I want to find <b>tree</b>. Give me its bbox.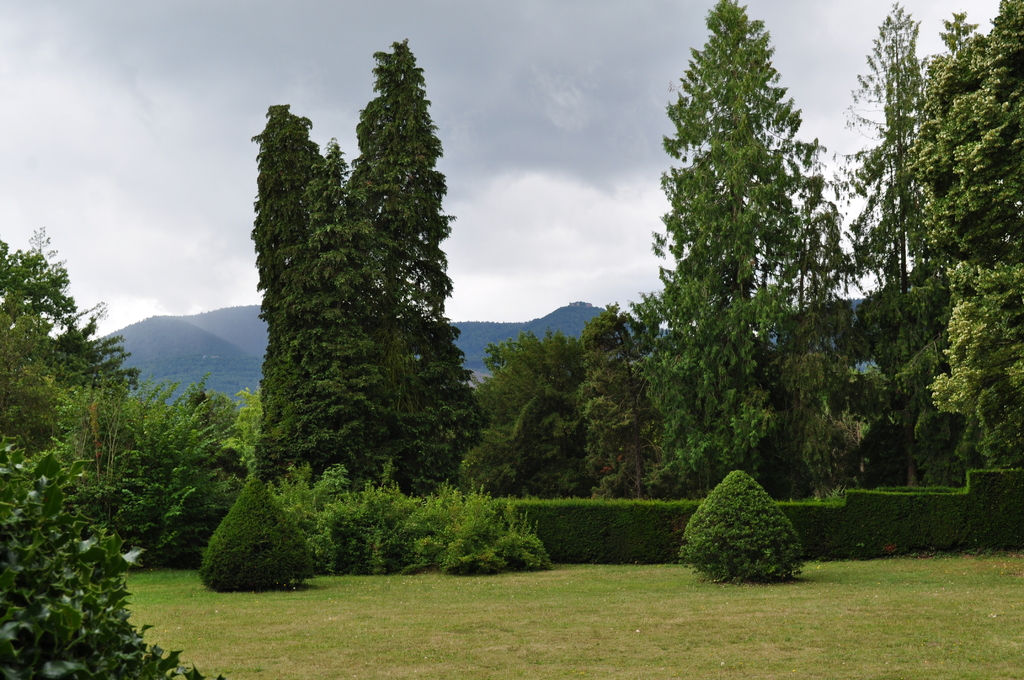
[630,0,855,492].
